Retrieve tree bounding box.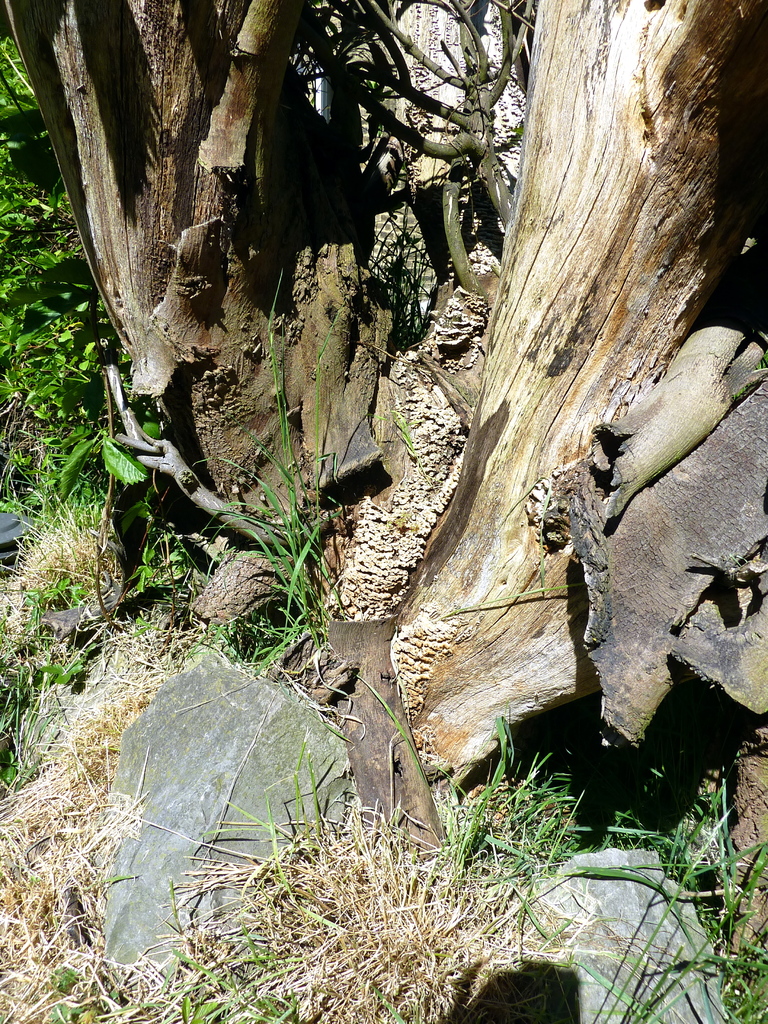
Bounding box: [left=3, top=0, right=767, bottom=807].
